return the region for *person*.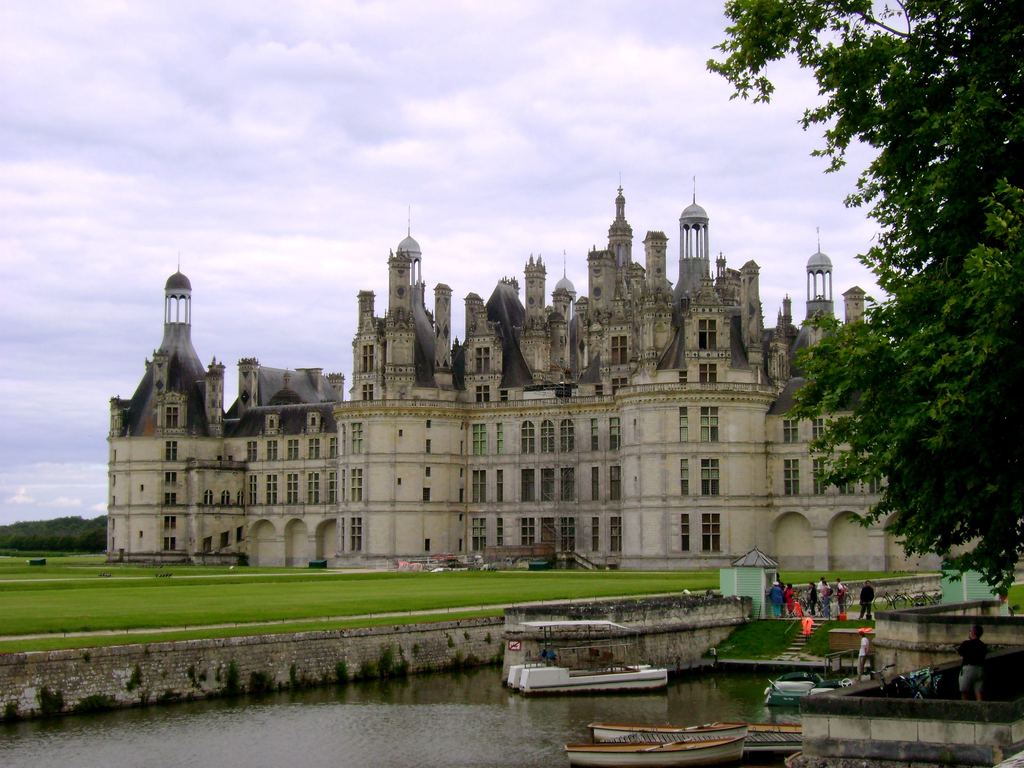
<region>956, 623, 988, 704</region>.
